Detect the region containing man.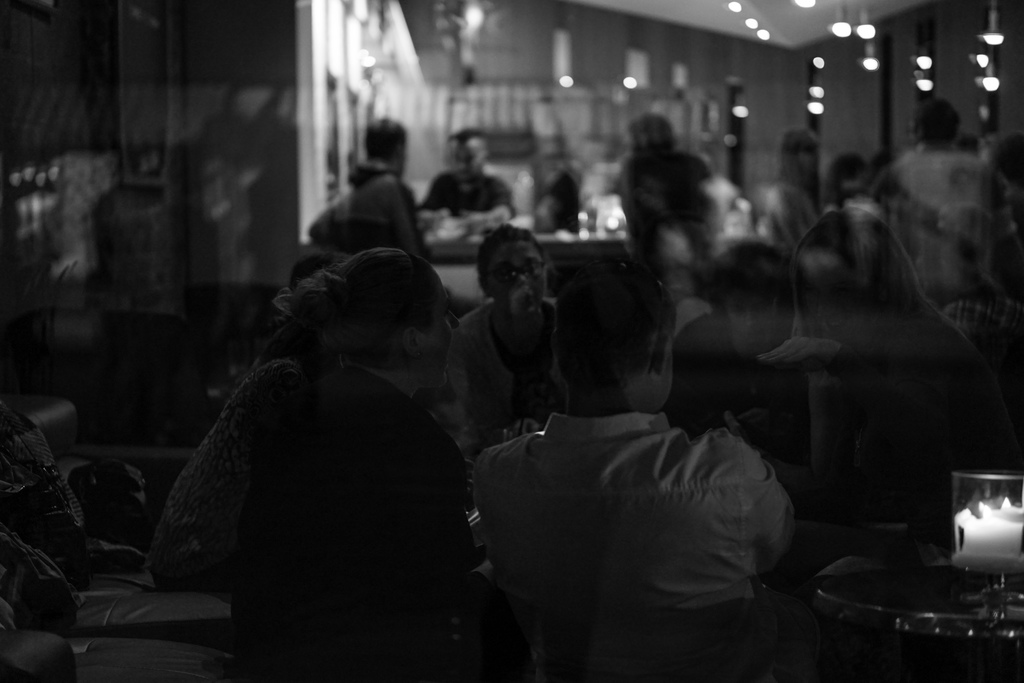
bbox(659, 244, 810, 444).
